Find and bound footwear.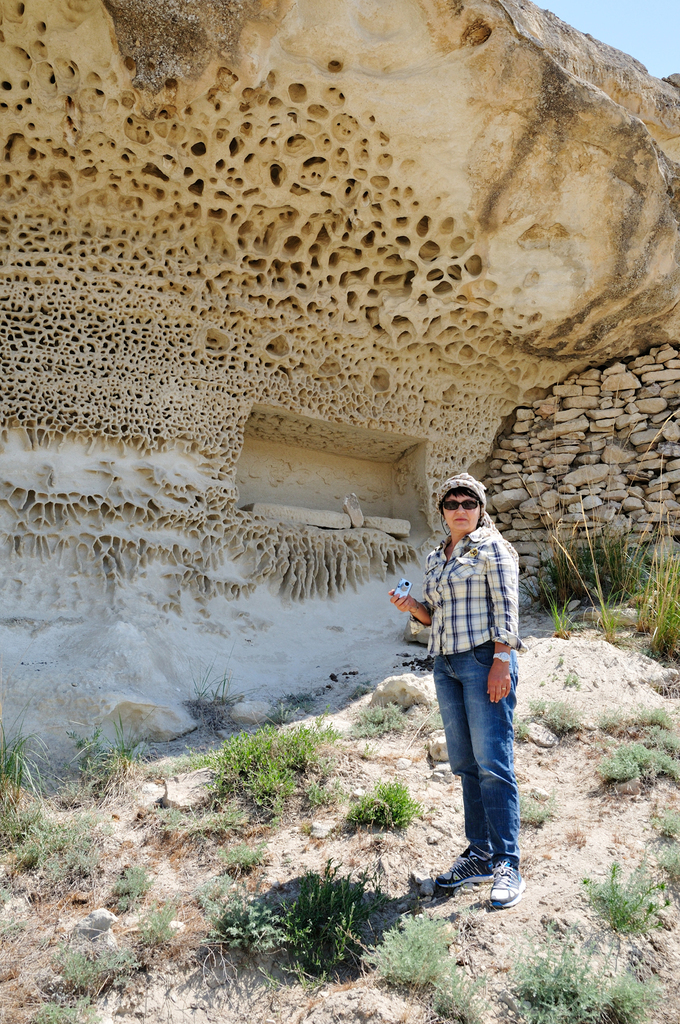
Bound: 443:840:494:885.
